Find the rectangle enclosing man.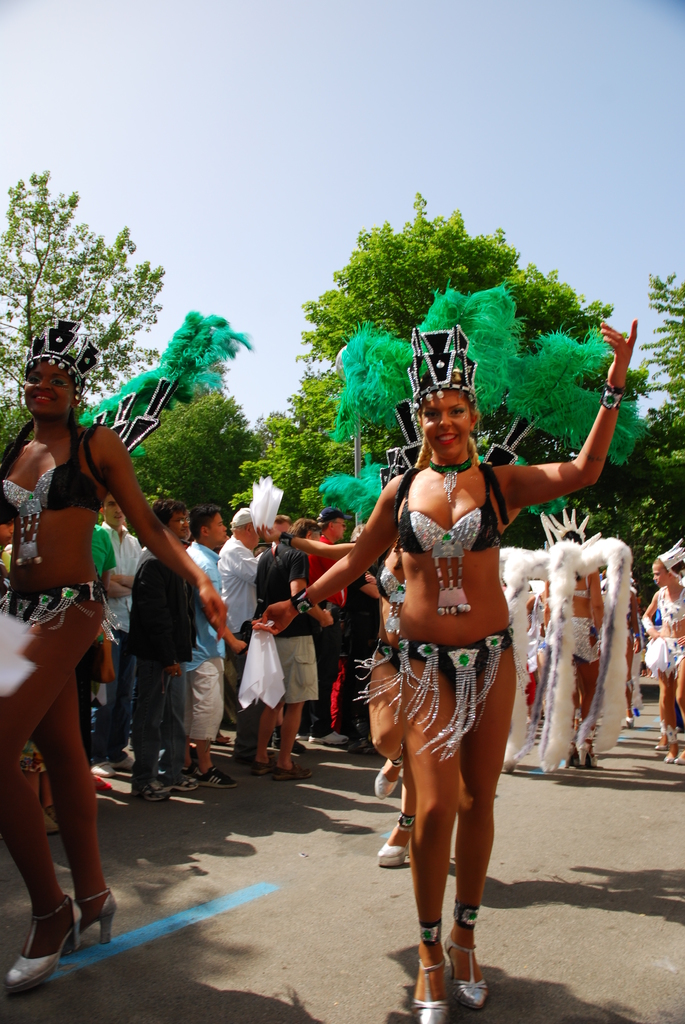
[210,502,267,743].
